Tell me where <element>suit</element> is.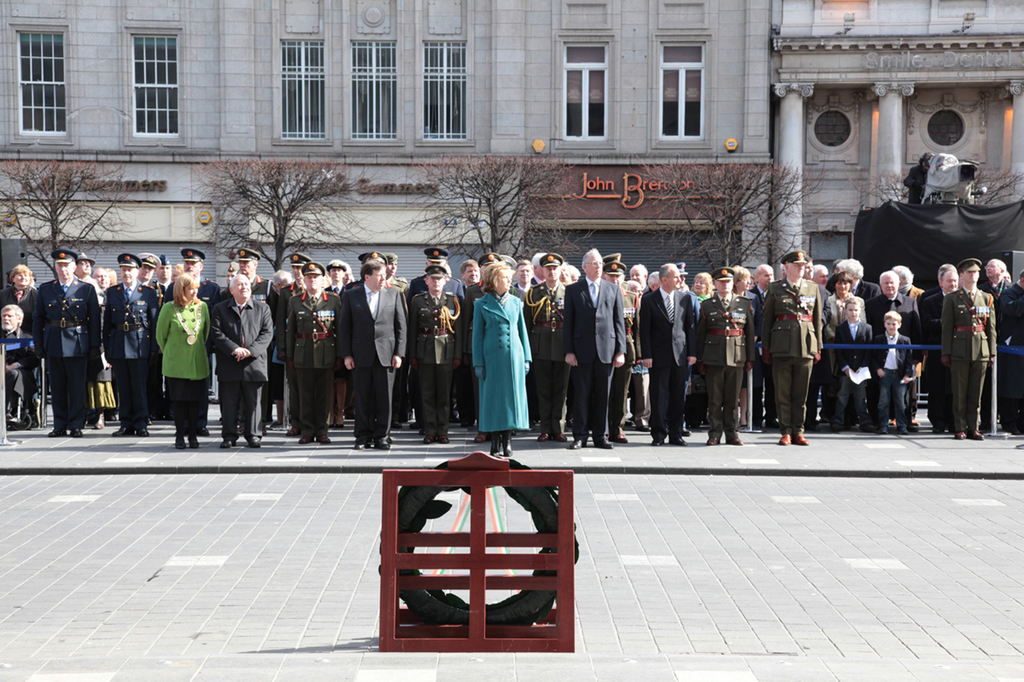
<element>suit</element> is at [left=410, top=286, right=468, bottom=435].
